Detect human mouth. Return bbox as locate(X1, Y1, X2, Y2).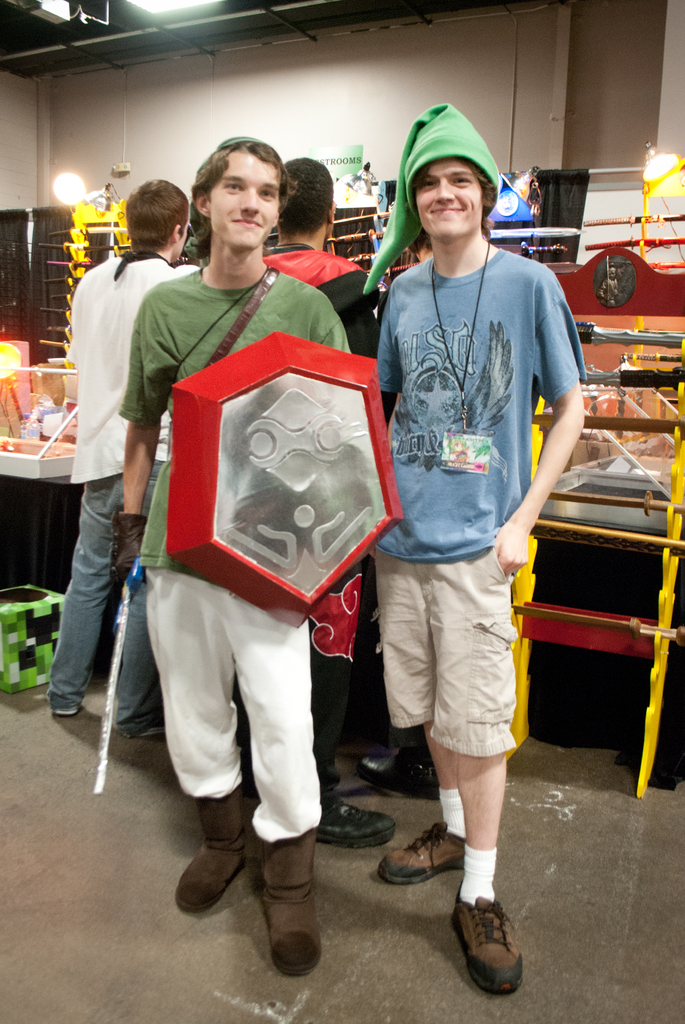
locate(234, 216, 262, 227).
